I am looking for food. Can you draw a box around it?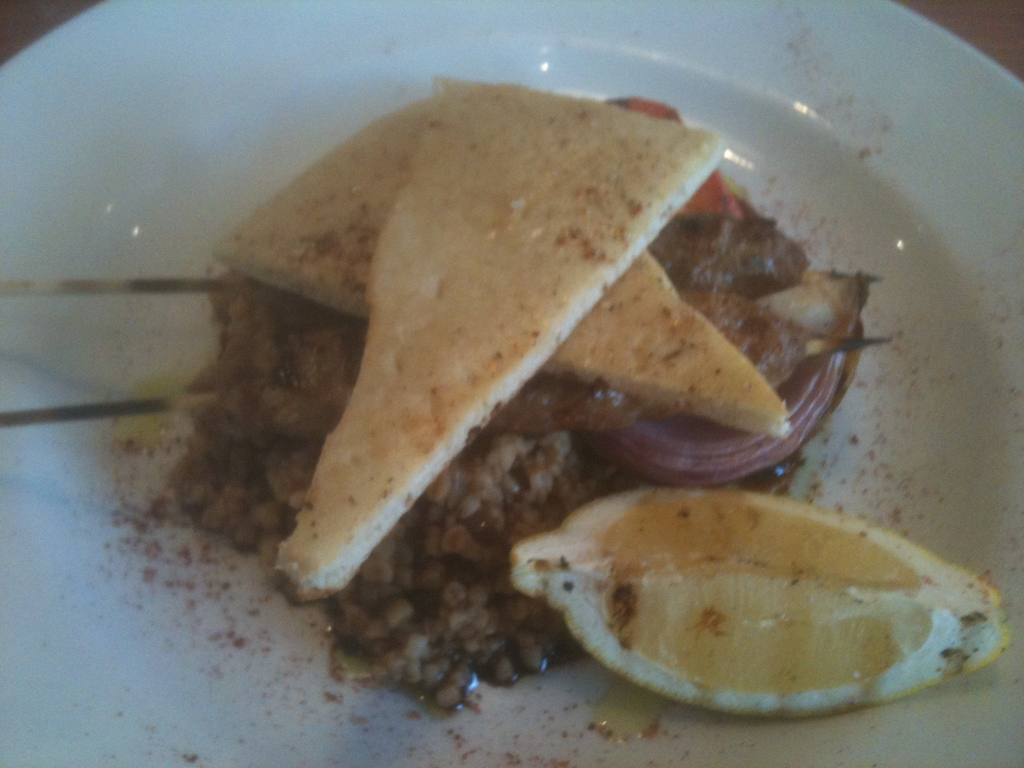
Sure, the bounding box is region(209, 87, 787, 443).
